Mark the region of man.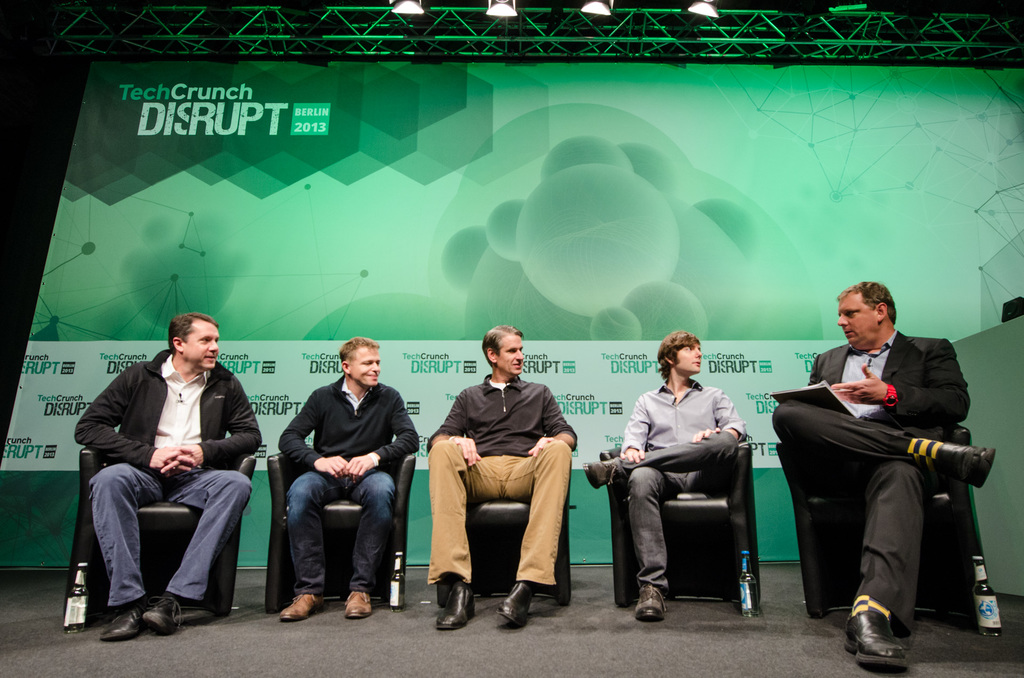
Region: box=[425, 322, 577, 633].
